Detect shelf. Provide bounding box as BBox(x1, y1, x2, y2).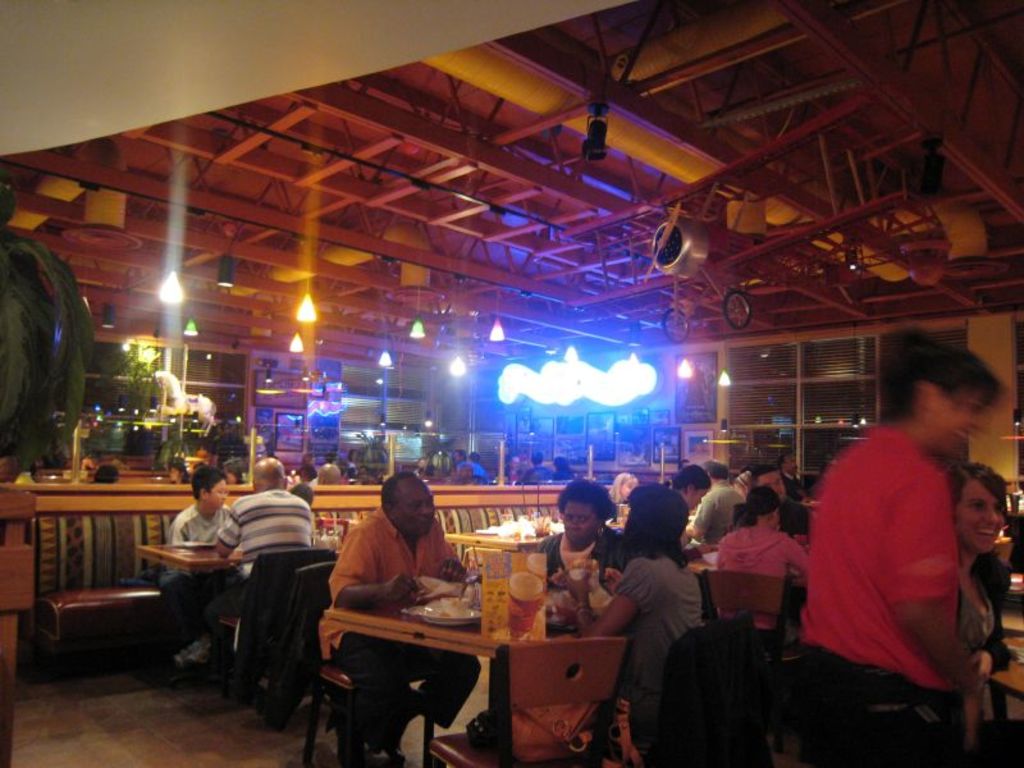
BBox(730, 328, 892, 498).
